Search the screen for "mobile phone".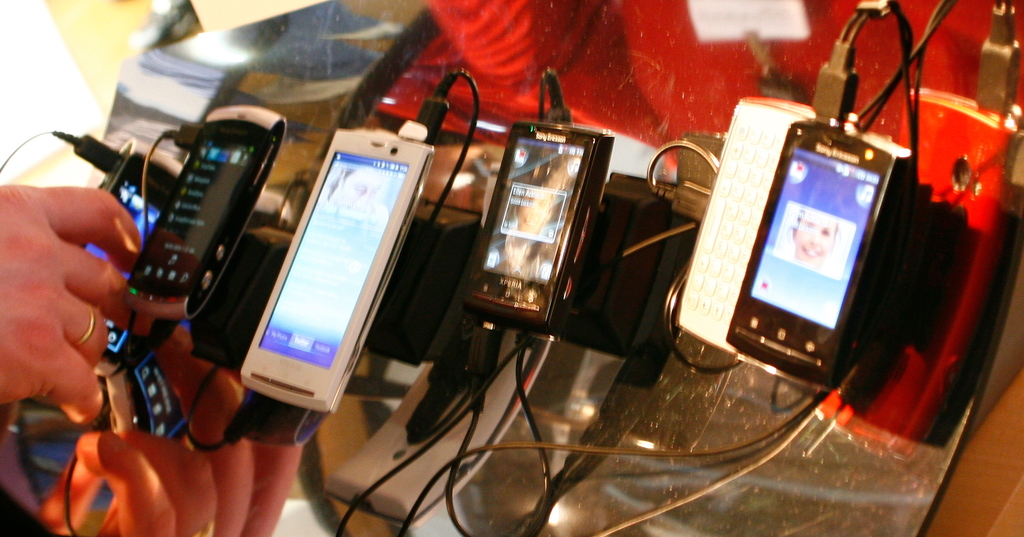
Found at 454,117,611,333.
